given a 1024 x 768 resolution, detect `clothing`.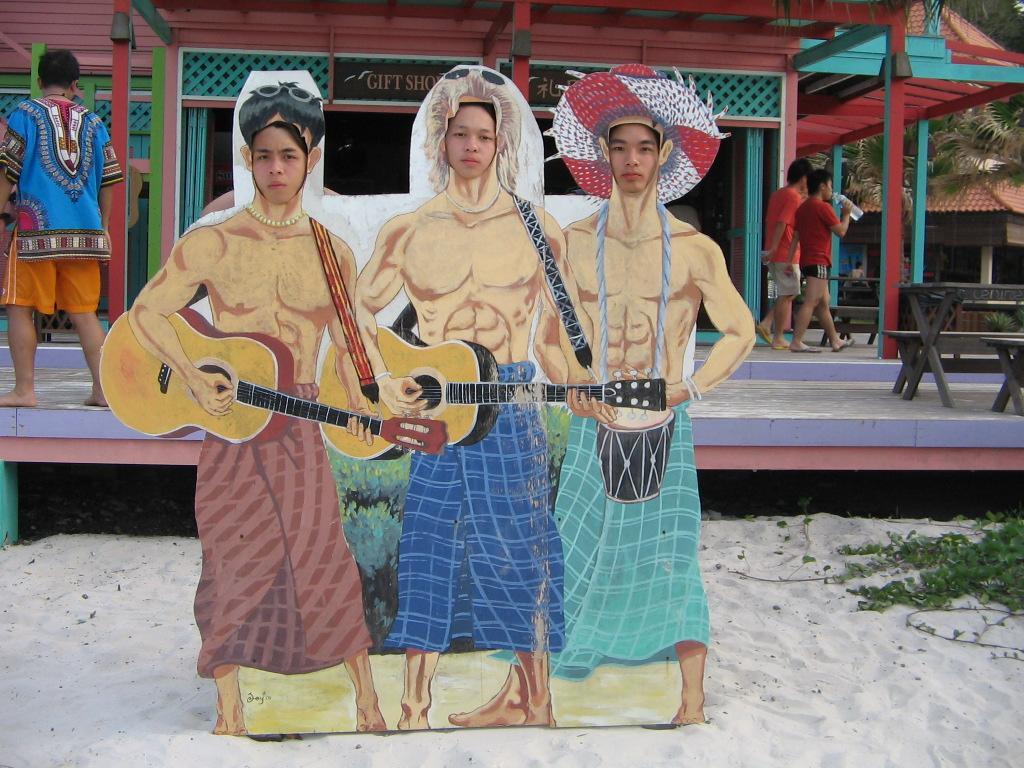
pyautogui.locateOnScreen(495, 407, 707, 676).
